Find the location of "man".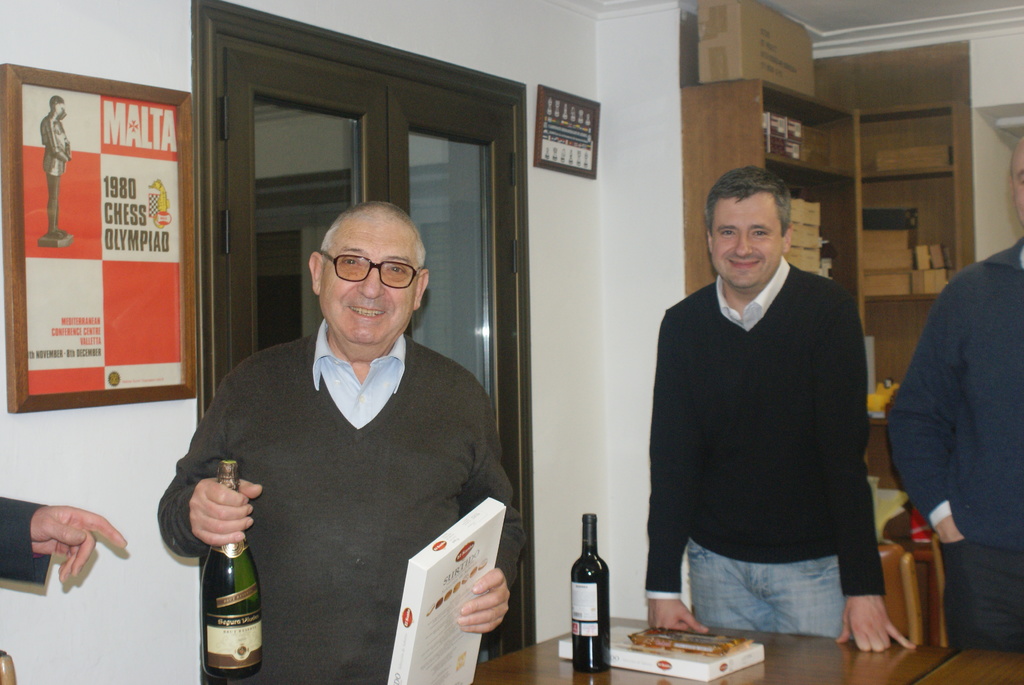
Location: region(156, 200, 529, 684).
